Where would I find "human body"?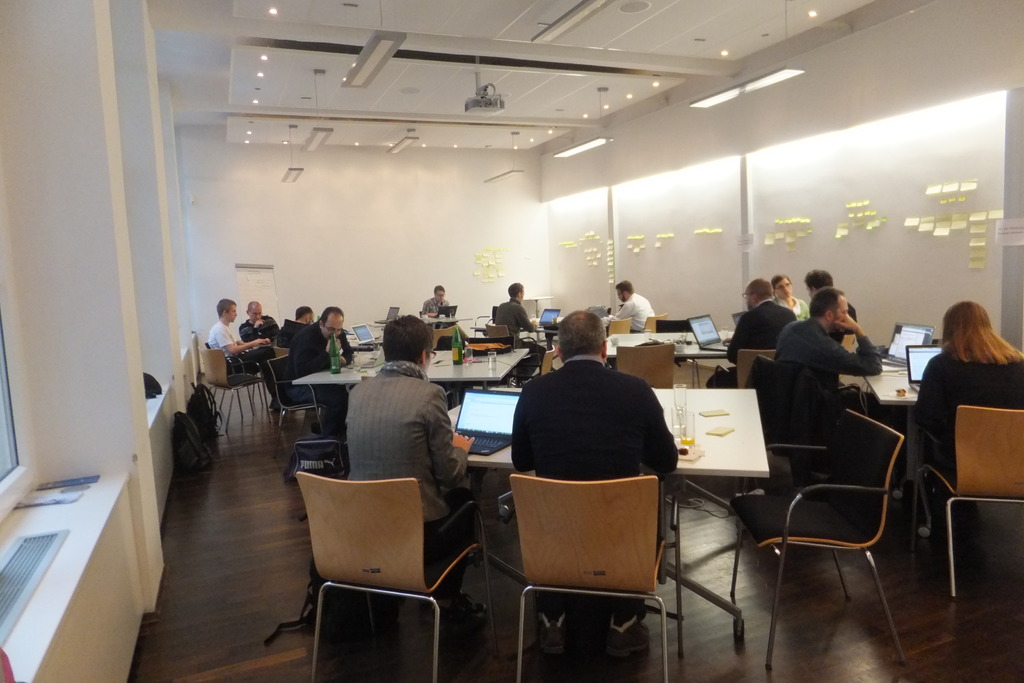
At bbox=[491, 308, 712, 636].
